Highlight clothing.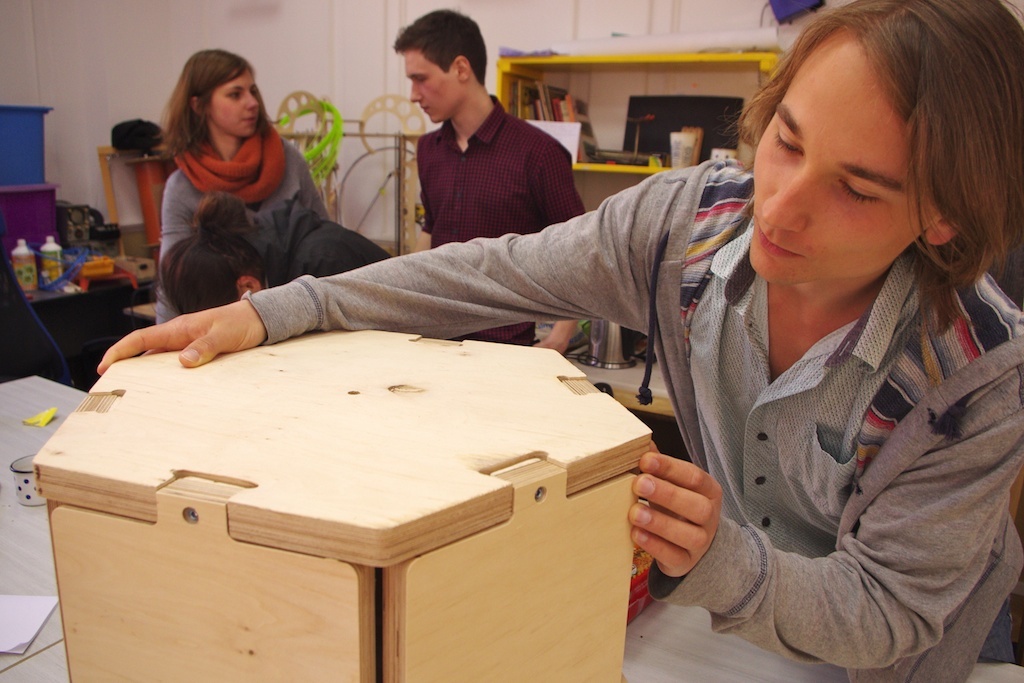
Highlighted region: 248,200,394,289.
